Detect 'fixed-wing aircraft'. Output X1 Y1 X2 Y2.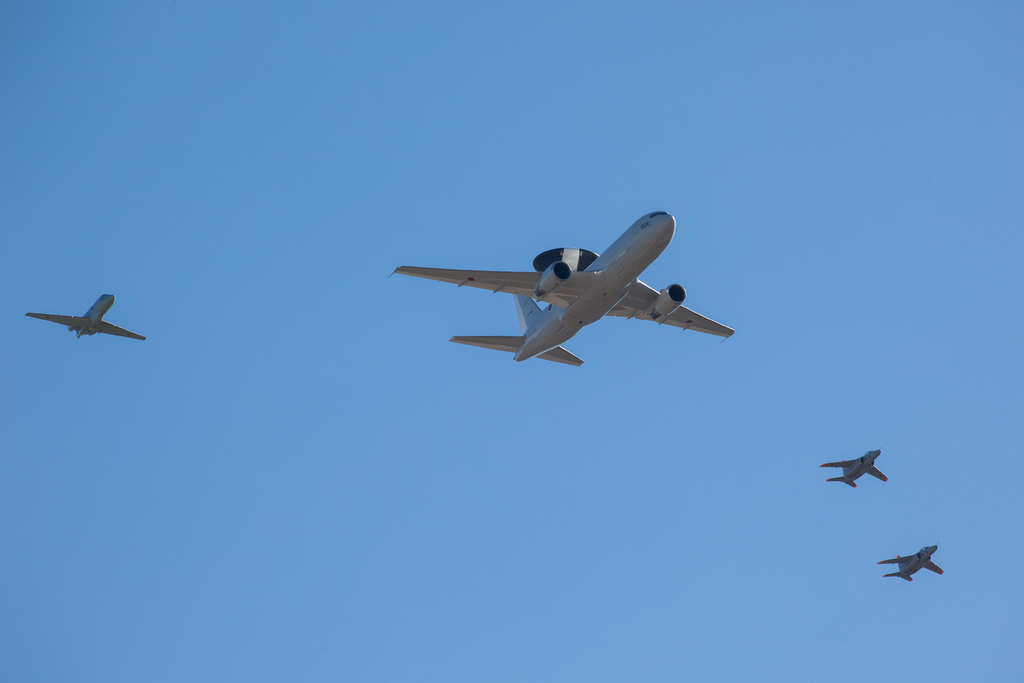
881 542 945 588.
